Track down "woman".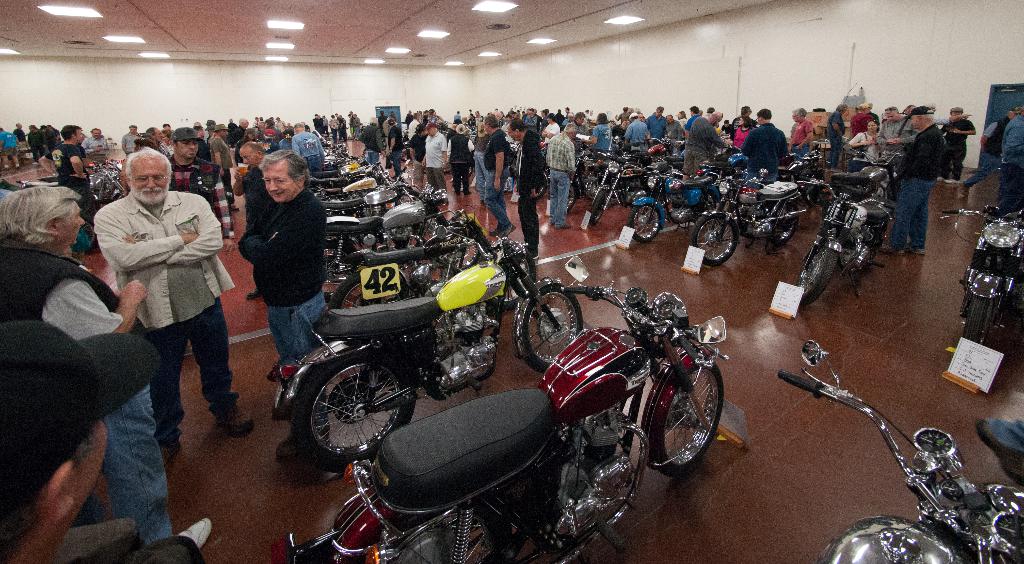
Tracked to l=616, t=122, r=629, b=143.
